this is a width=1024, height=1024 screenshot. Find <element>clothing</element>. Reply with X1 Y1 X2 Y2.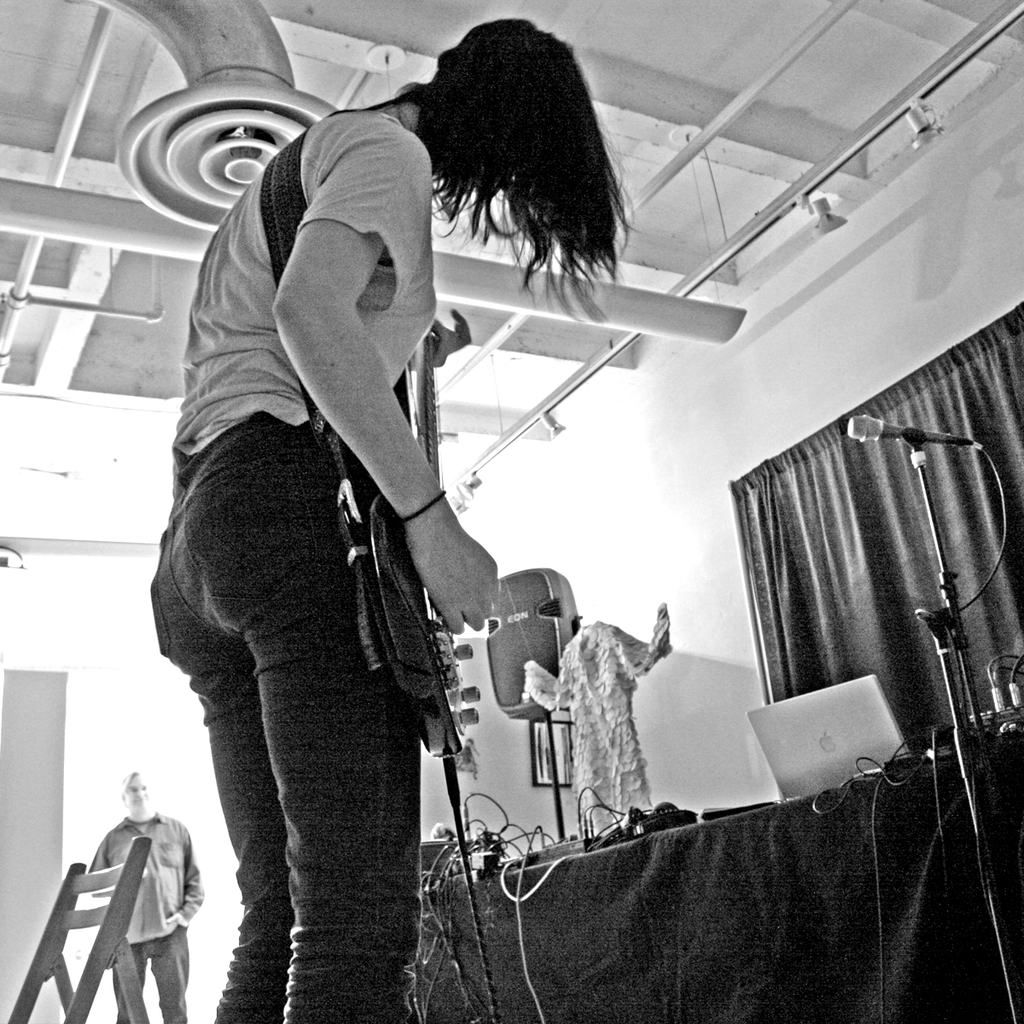
522 614 670 815.
